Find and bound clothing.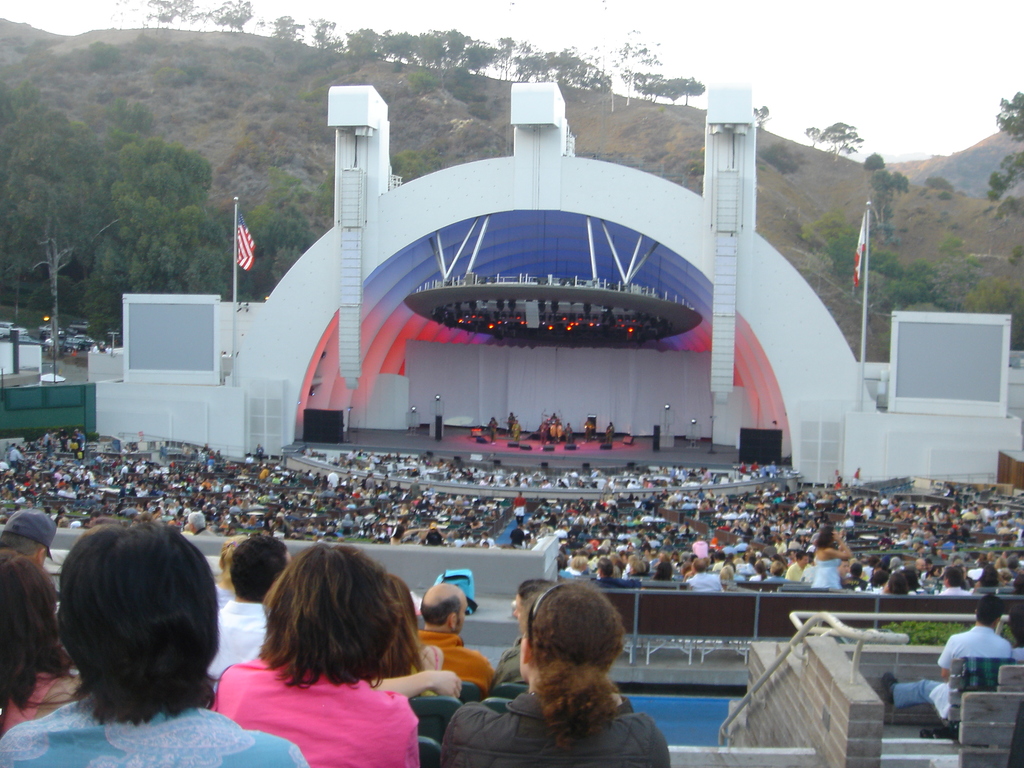
Bound: {"left": 895, "top": 626, "right": 1009, "bottom": 720}.
